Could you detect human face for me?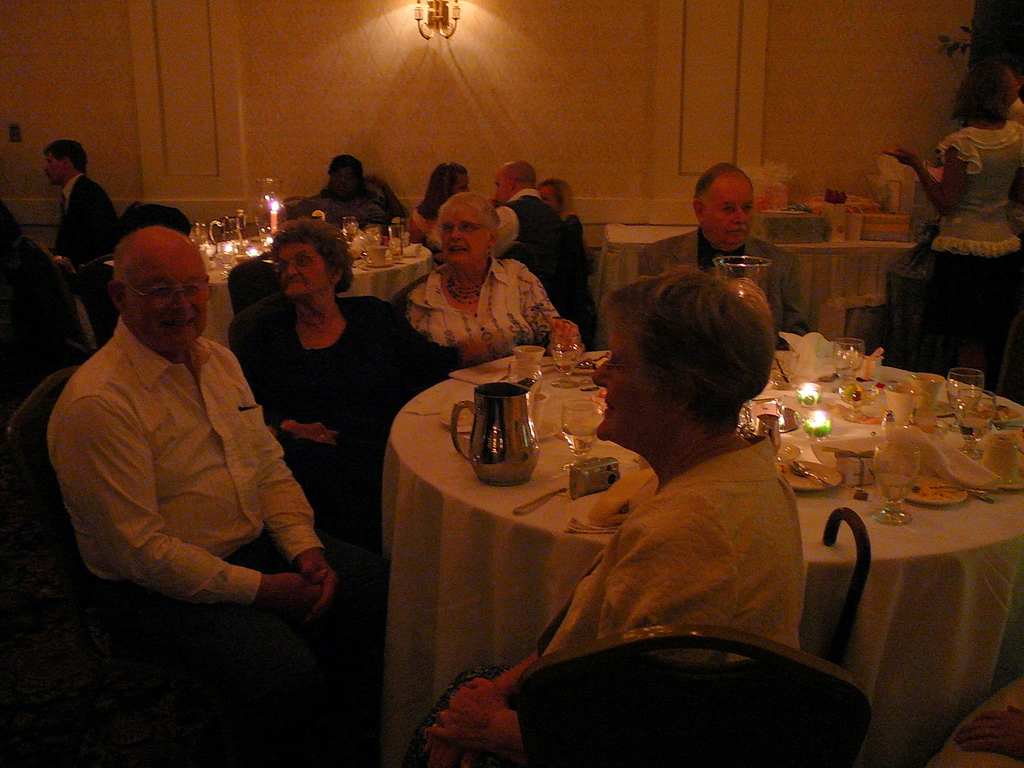
Detection result: [277, 232, 332, 290].
